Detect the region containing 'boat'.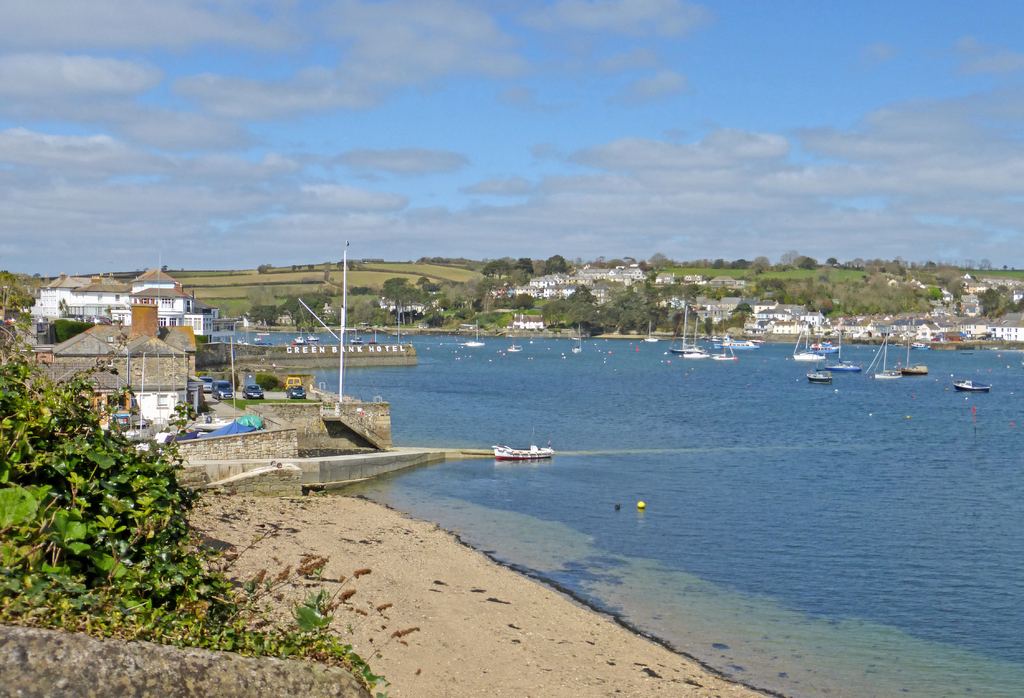
detection(640, 318, 660, 346).
